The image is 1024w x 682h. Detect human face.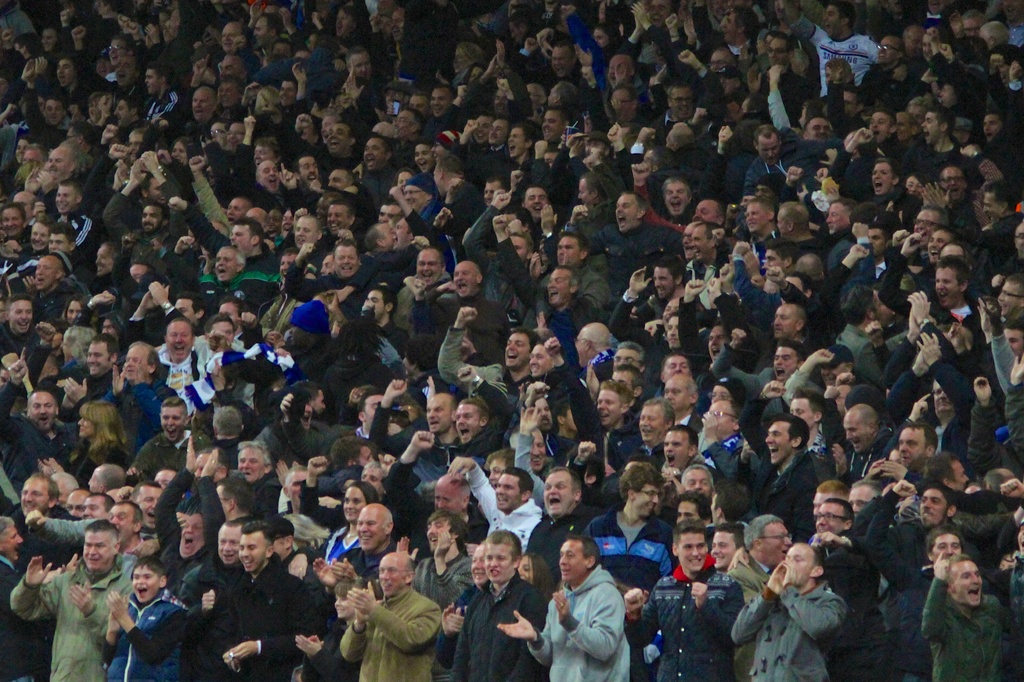
Detection: region(115, 58, 138, 90).
